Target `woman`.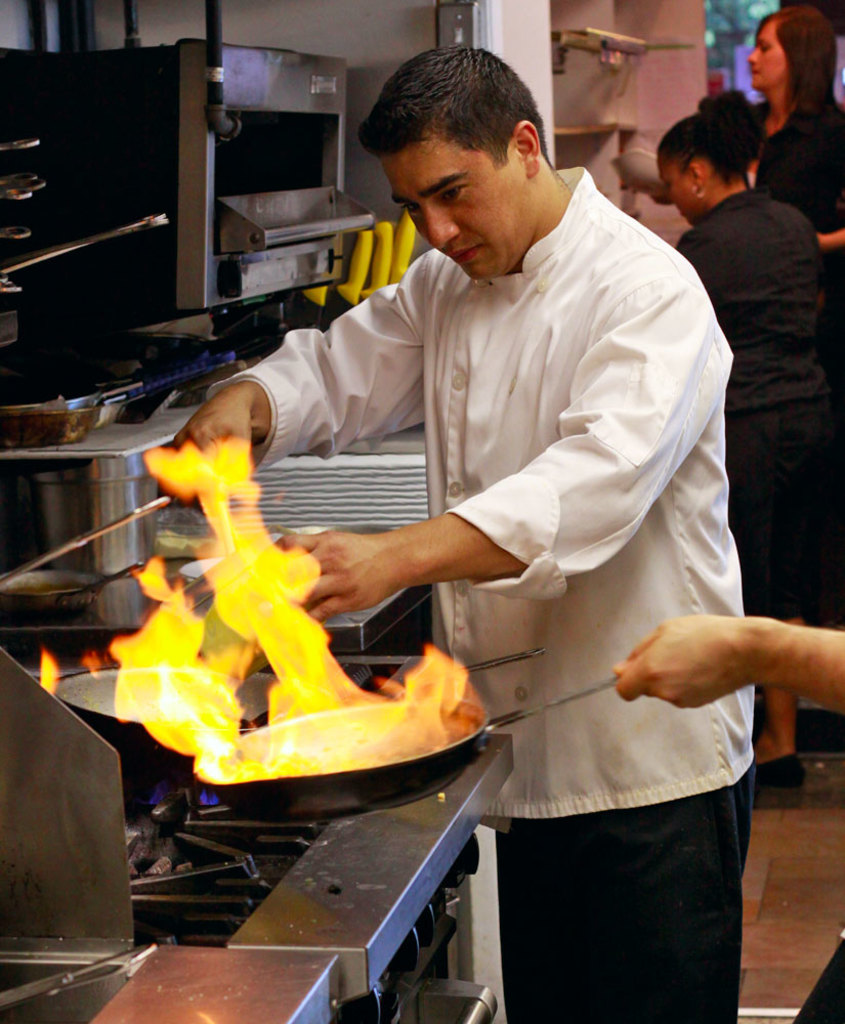
Target region: {"left": 651, "top": 91, "right": 843, "bottom": 796}.
